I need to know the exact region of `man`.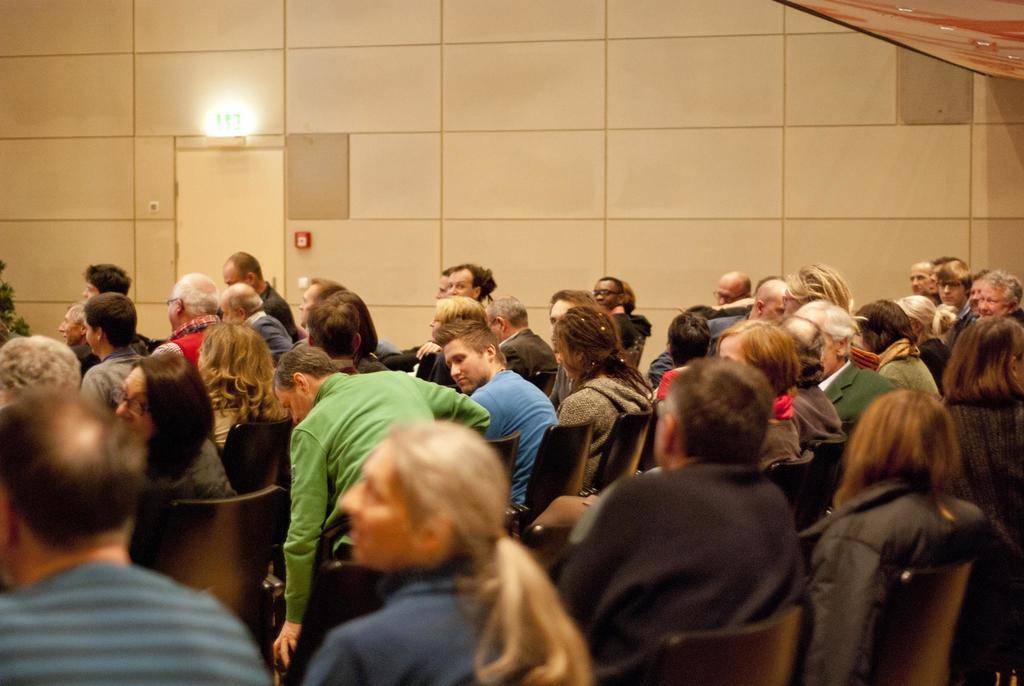
Region: 479:294:558:404.
